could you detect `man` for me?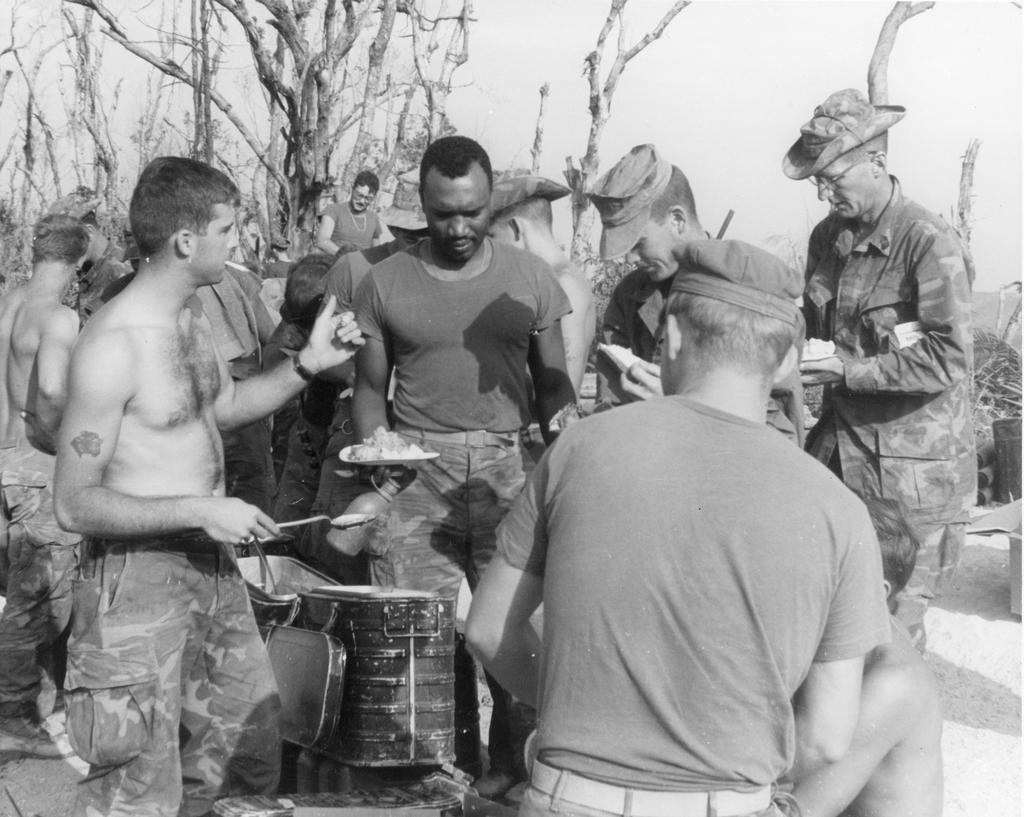
Detection result: (x1=0, y1=219, x2=81, y2=757).
